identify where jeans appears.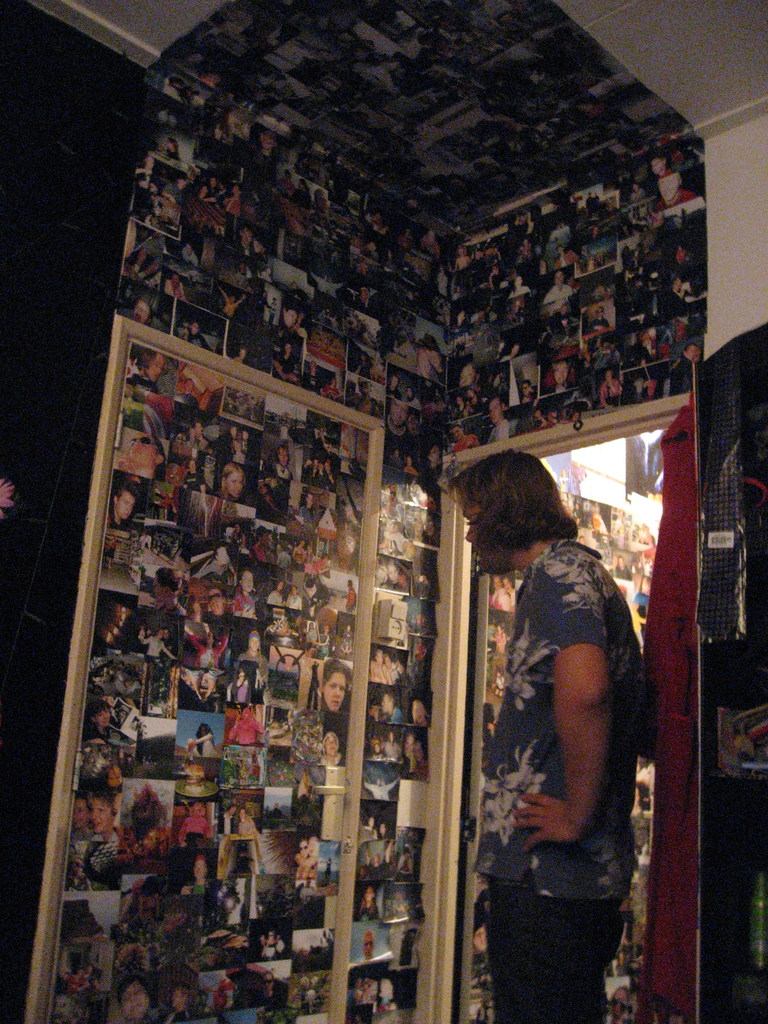
Appears at [486, 873, 623, 1023].
